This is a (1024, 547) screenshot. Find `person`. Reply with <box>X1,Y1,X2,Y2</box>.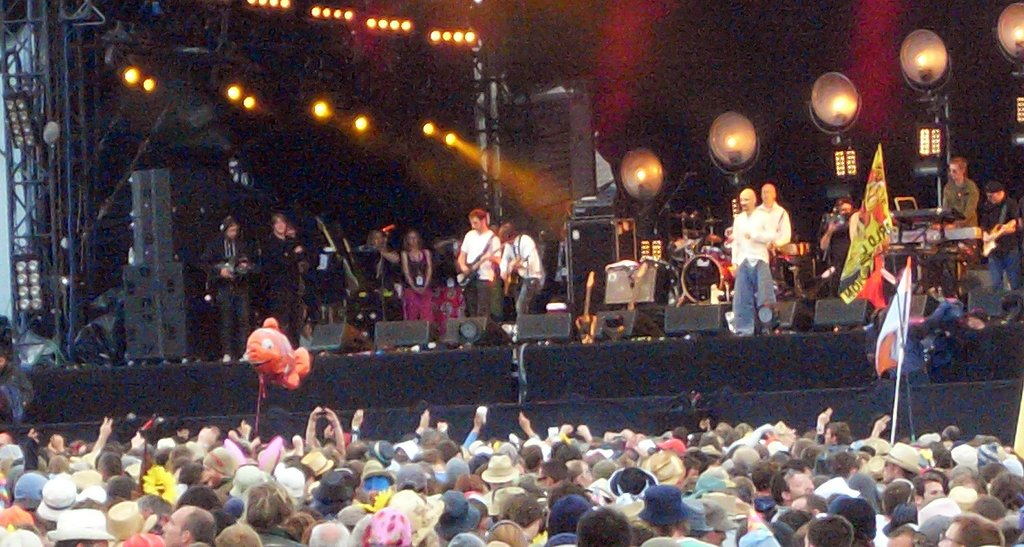
<box>810,200,860,297</box>.
